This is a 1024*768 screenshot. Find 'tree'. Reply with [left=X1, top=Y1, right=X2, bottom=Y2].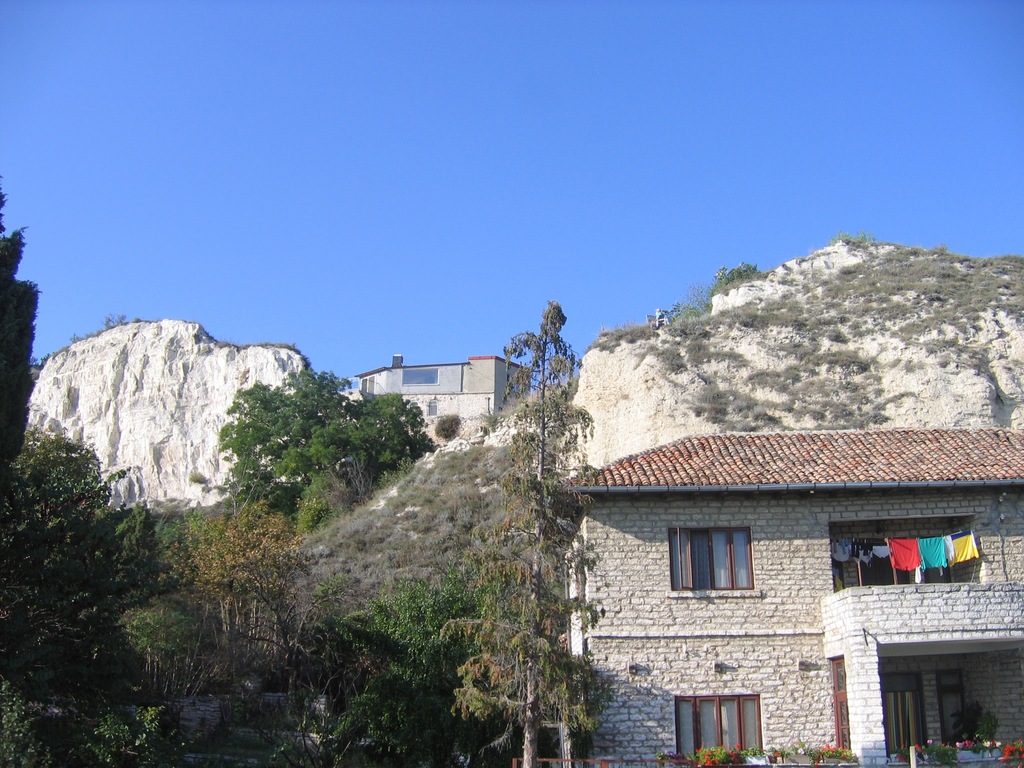
[left=0, top=173, right=35, bottom=472].
